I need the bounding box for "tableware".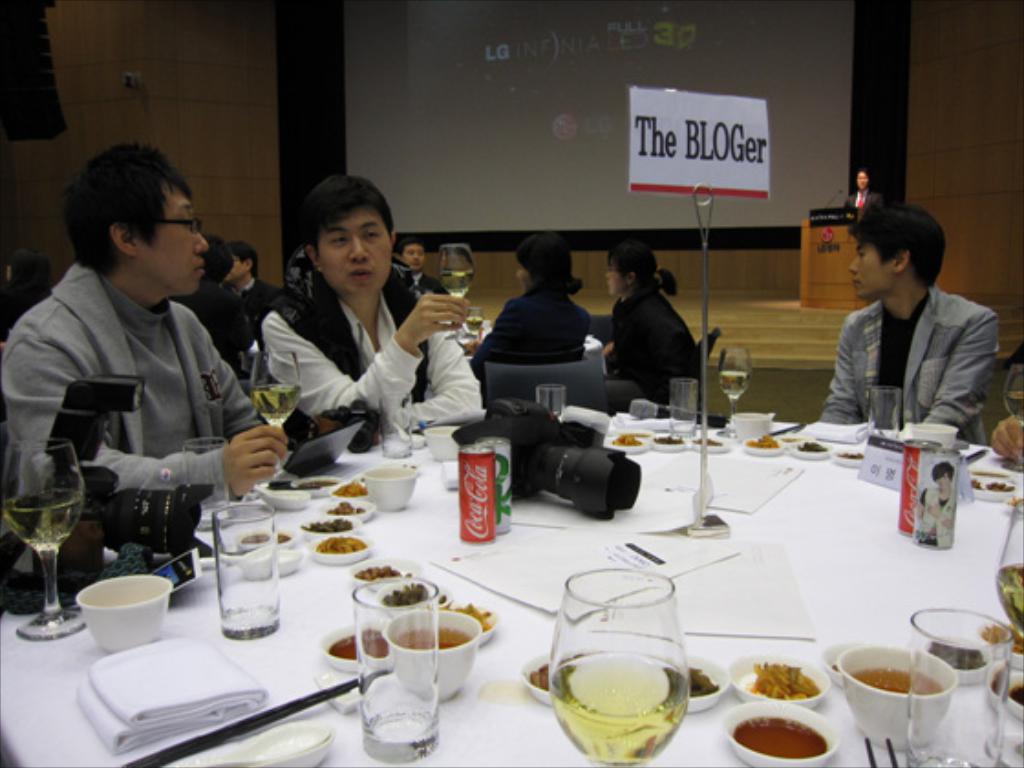
Here it is: <box>726,702,825,766</box>.
